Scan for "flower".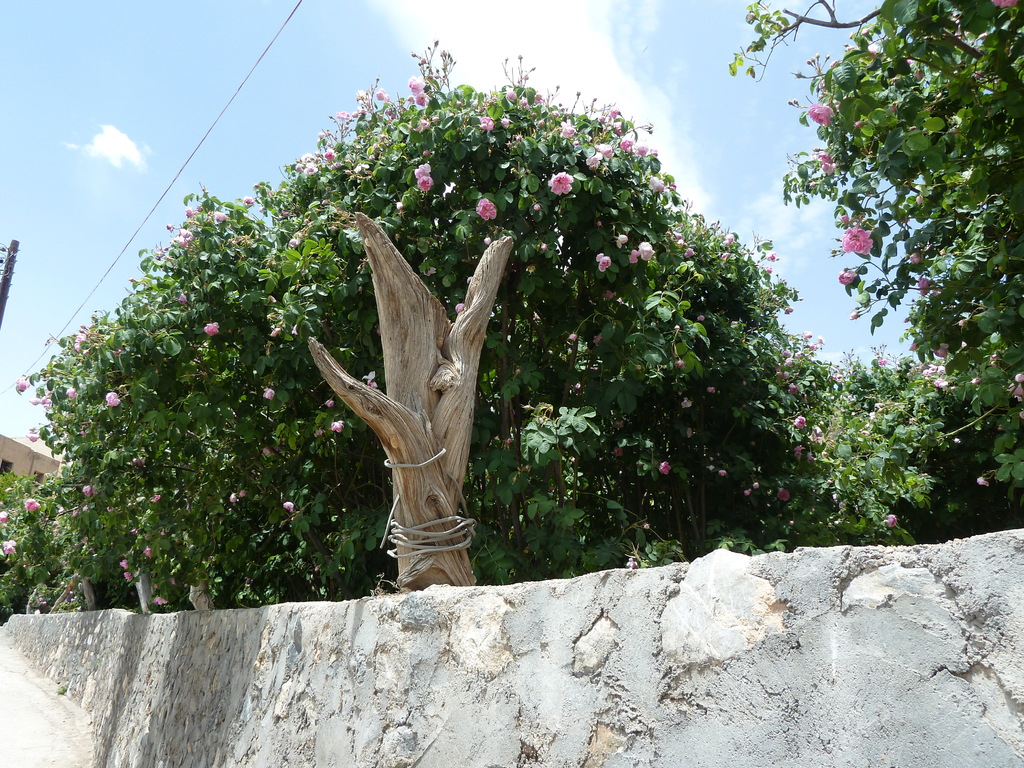
Scan result: 991, 1, 1020, 10.
